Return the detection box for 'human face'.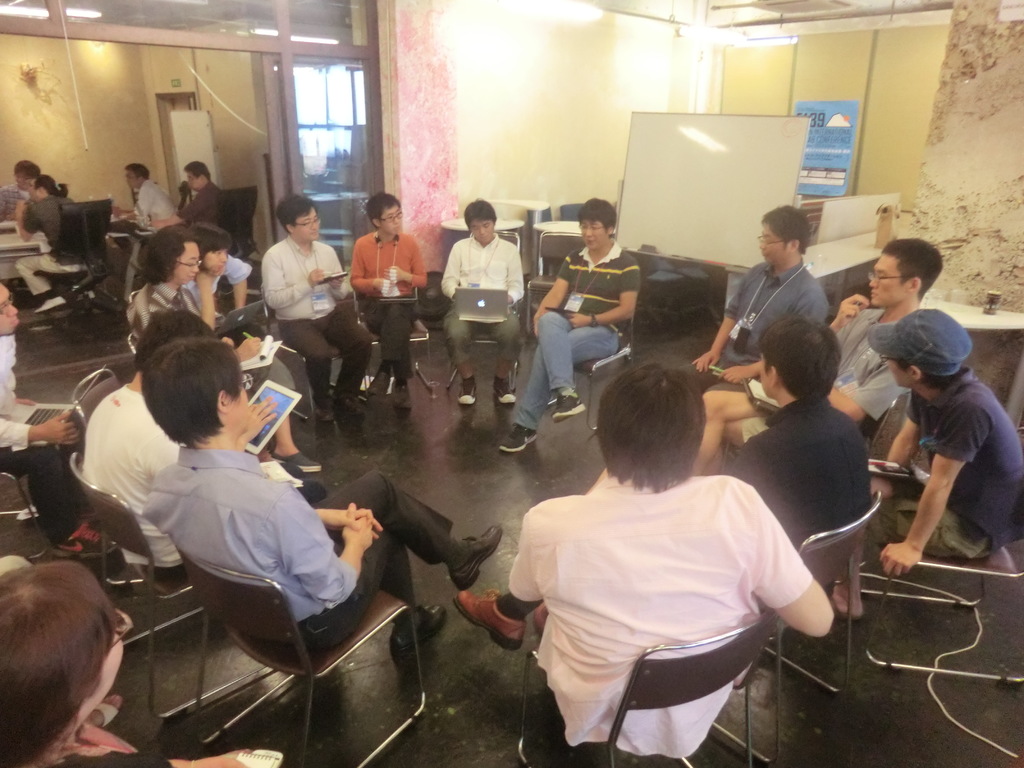
pyautogui.locateOnScreen(580, 220, 607, 252).
